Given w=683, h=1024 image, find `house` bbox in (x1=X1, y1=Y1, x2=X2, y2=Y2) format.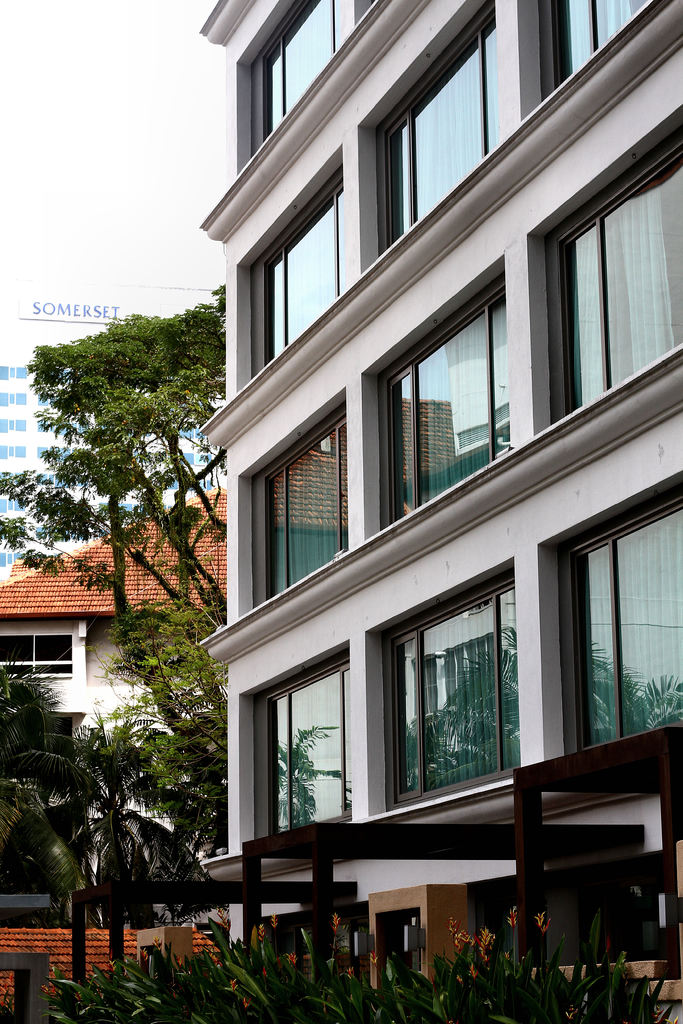
(x1=0, y1=269, x2=227, y2=598).
